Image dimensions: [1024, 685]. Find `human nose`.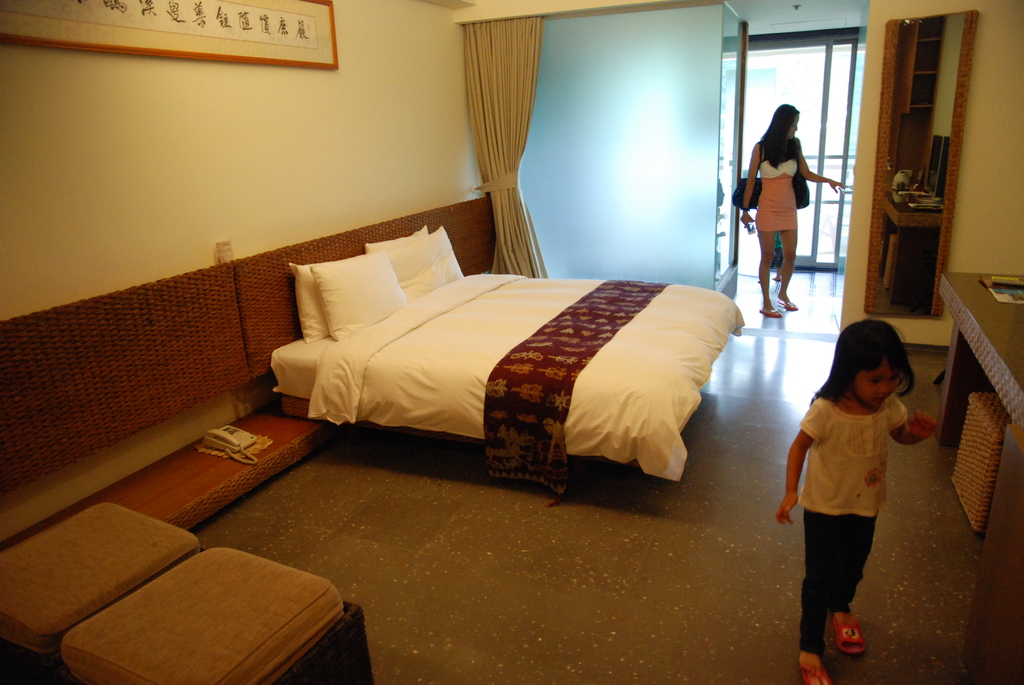
[left=791, top=125, right=799, bottom=132].
